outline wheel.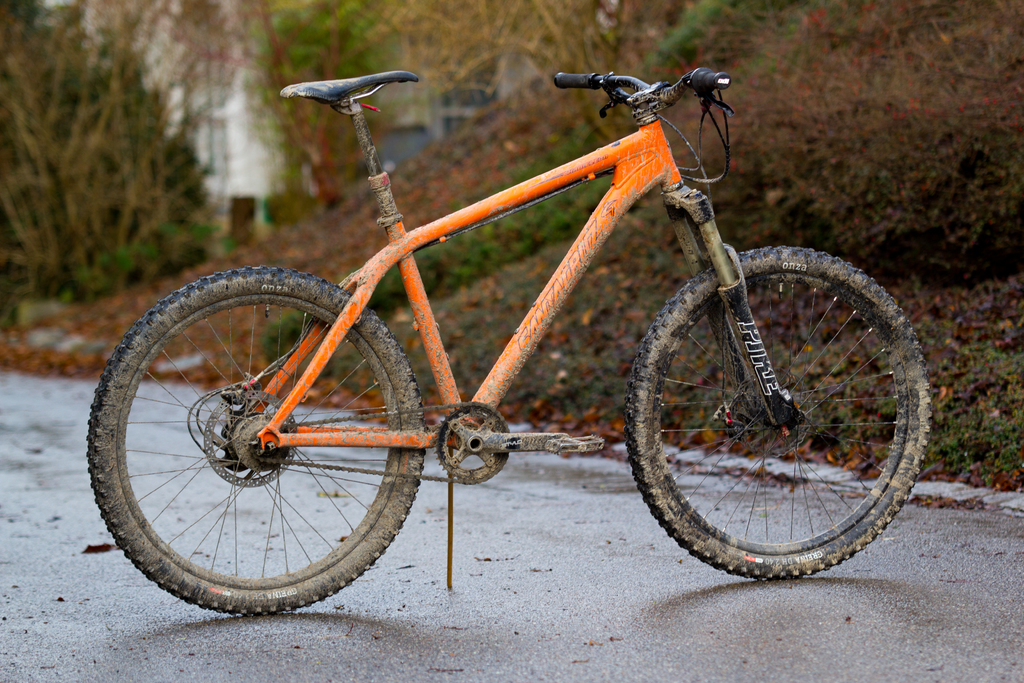
Outline: (626,237,923,579).
